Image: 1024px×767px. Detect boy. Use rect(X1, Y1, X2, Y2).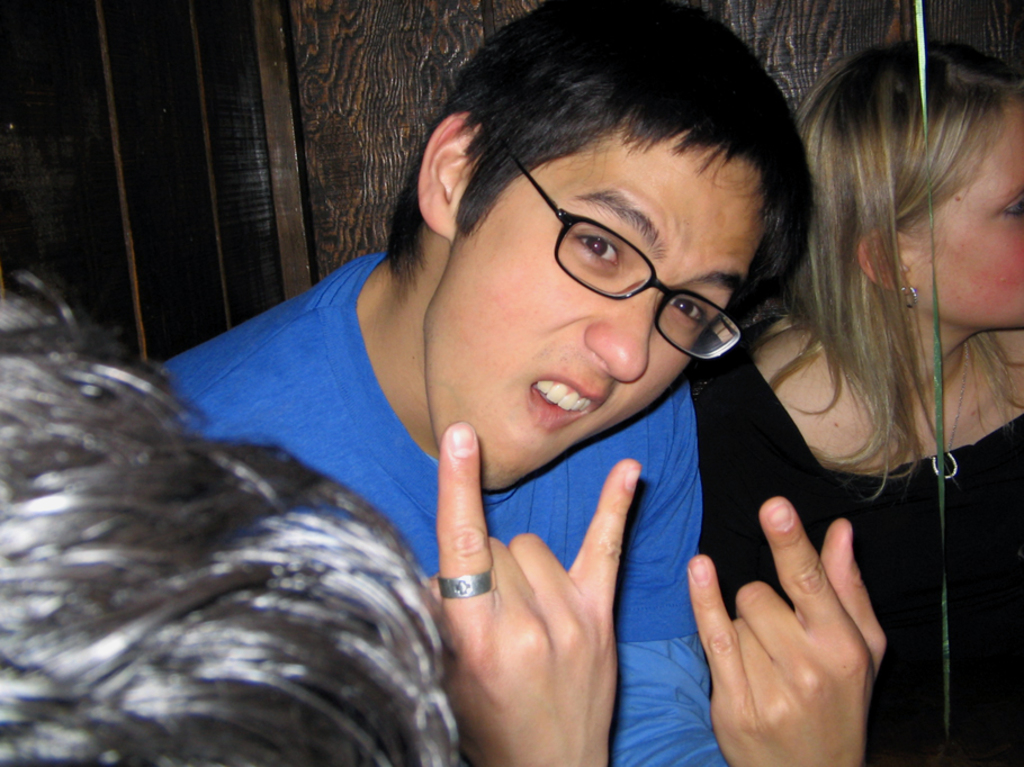
rect(144, 35, 872, 758).
